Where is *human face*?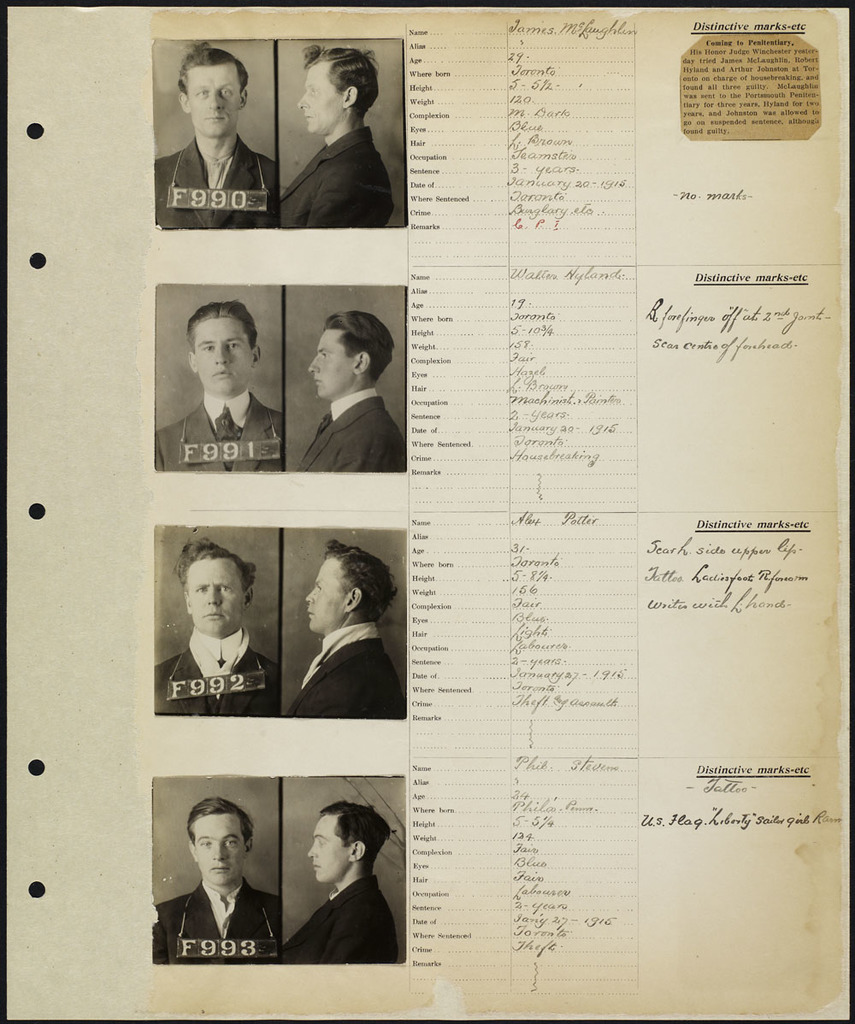
BBox(309, 810, 351, 884).
